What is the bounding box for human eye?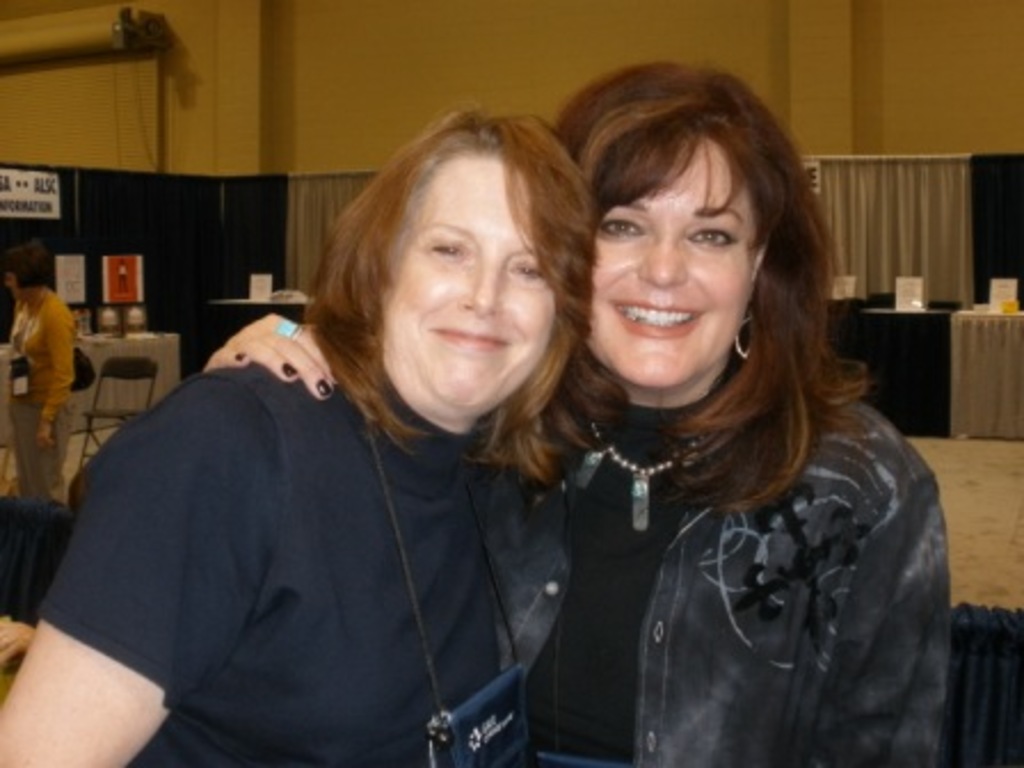
<region>507, 258, 544, 281</region>.
